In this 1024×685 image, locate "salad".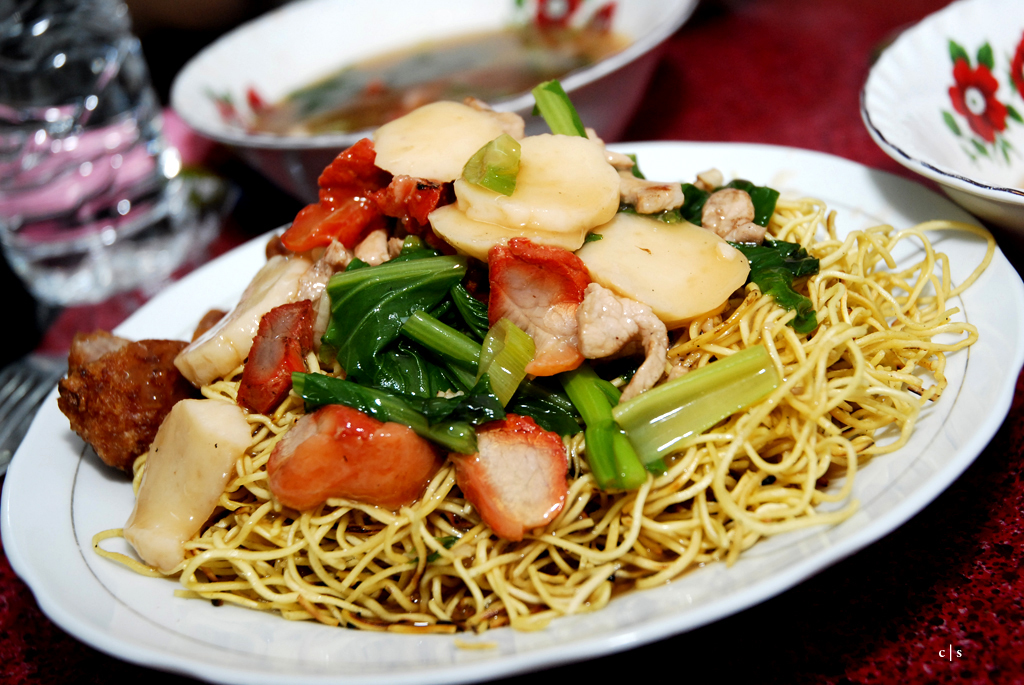
Bounding box: detection(41, 75, 829, 543).
